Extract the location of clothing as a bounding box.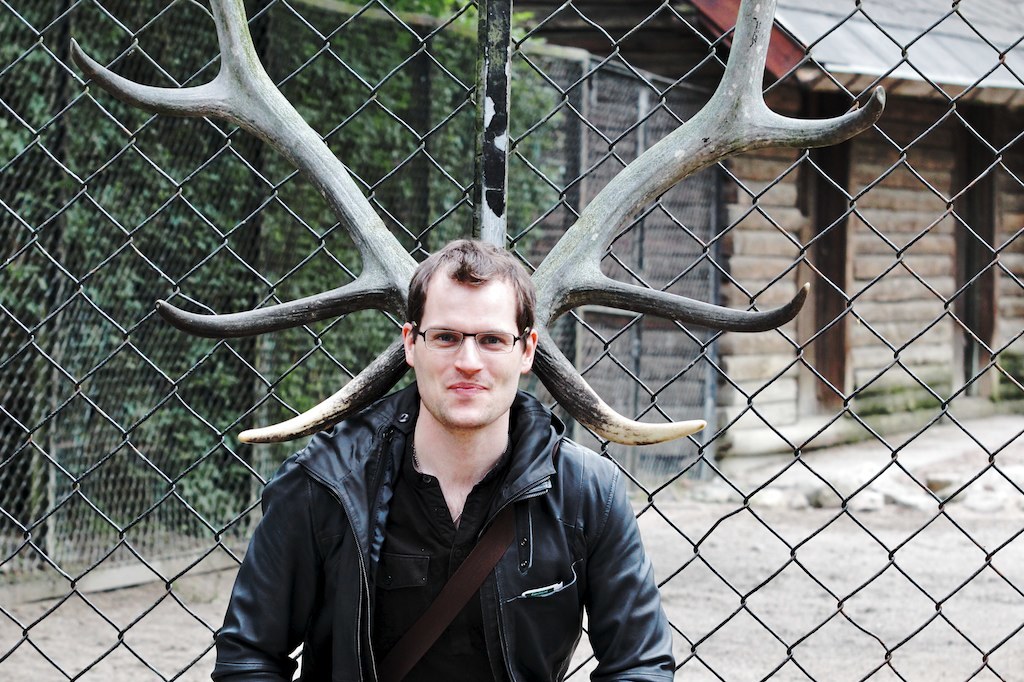
211, 382, 674, 681.
